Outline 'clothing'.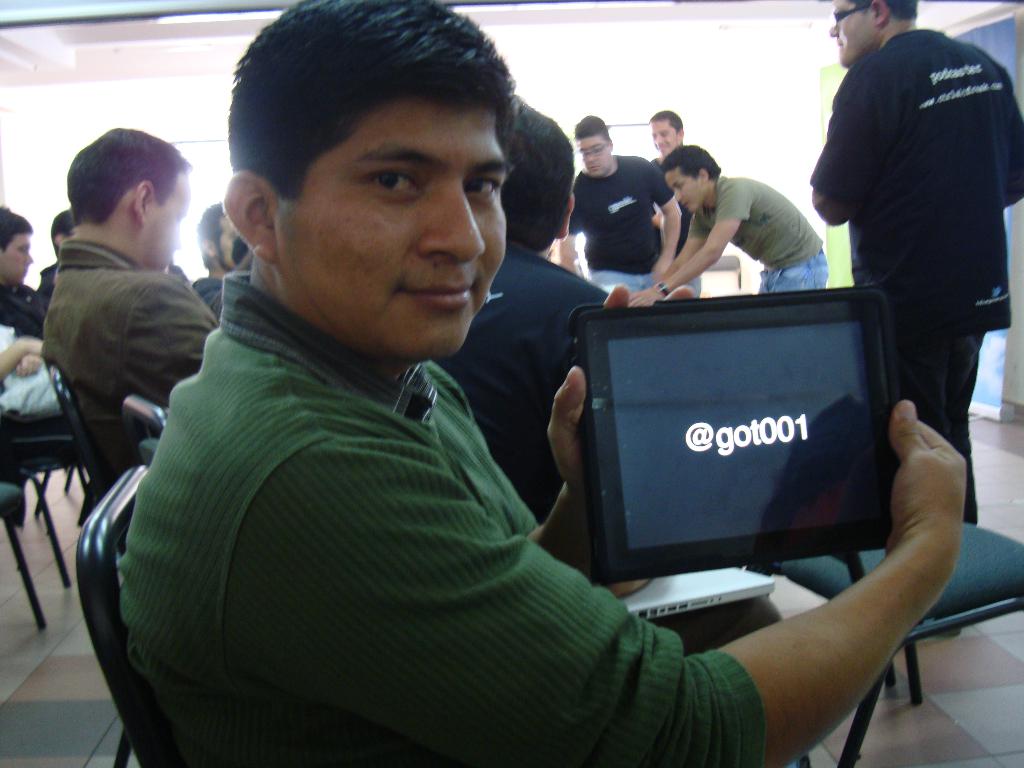
Outline: 809 0 1012 431.
